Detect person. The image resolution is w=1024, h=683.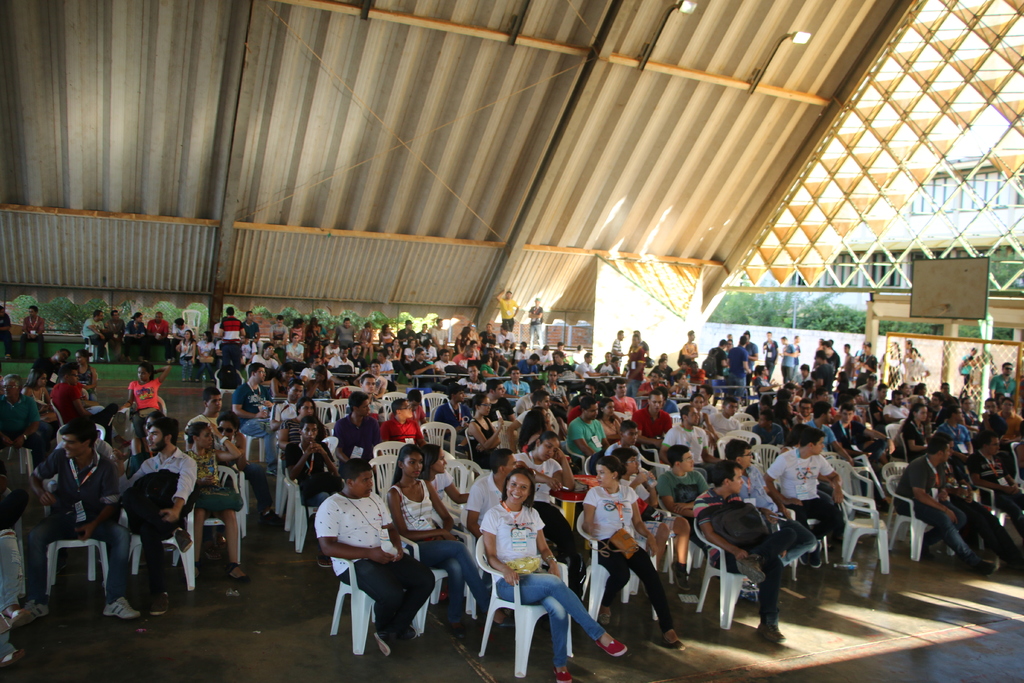
68,342,98,409.
